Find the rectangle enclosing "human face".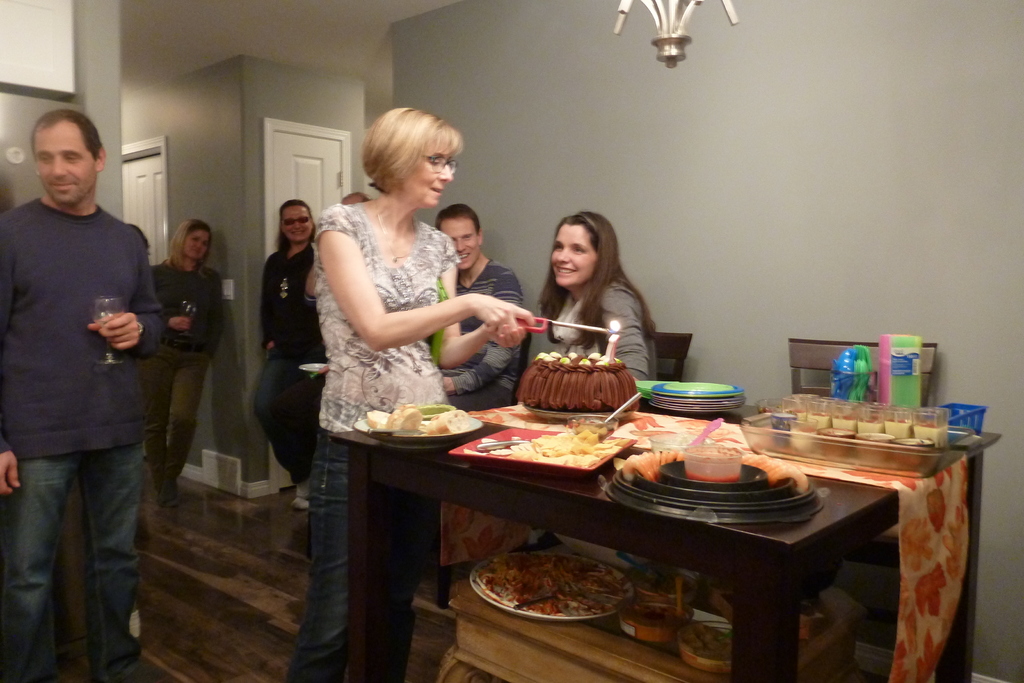
Rect(412, 136, 454, 206).
